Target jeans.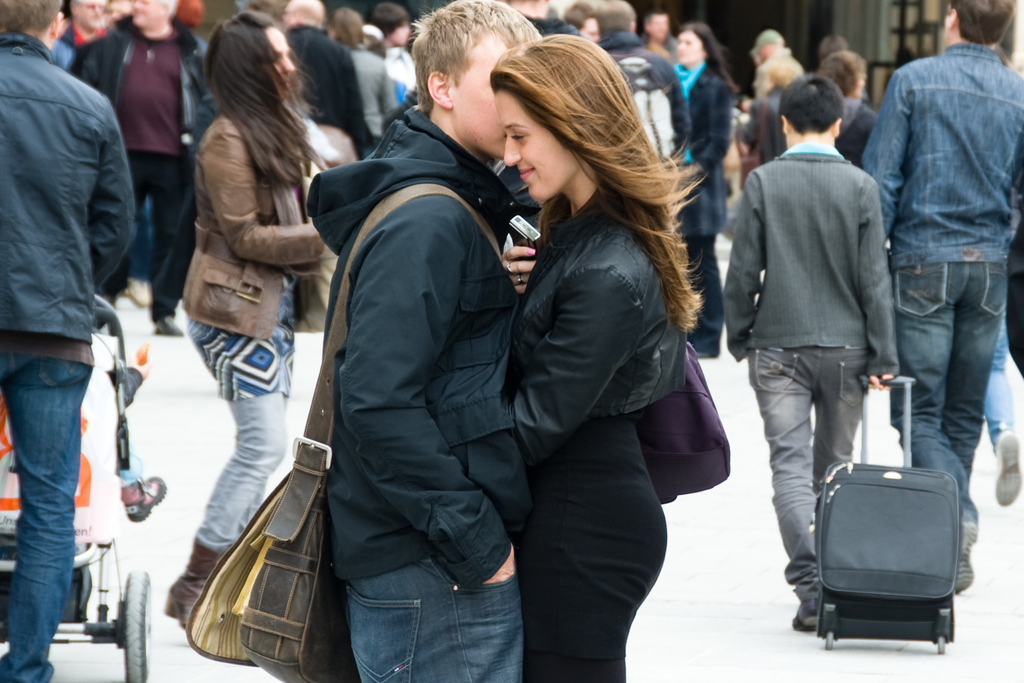
Target region: <region>191, 402, 288, 545</region>.
